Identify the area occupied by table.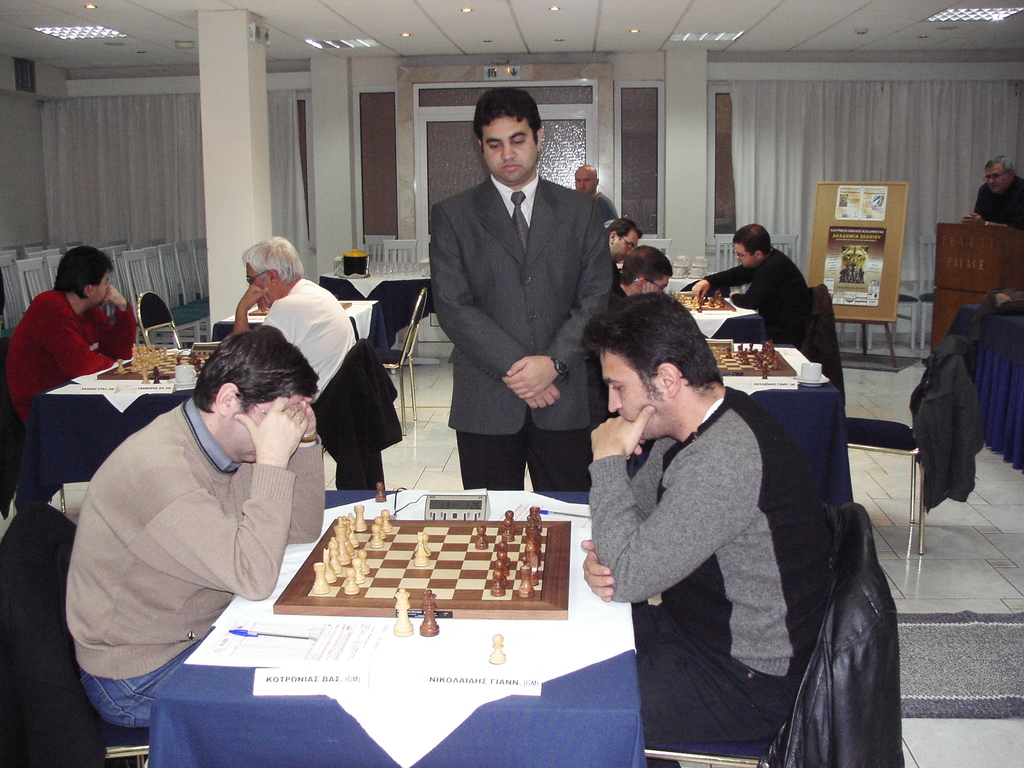
Area: (x1=212, y1=299, x2=404, y2=378).
